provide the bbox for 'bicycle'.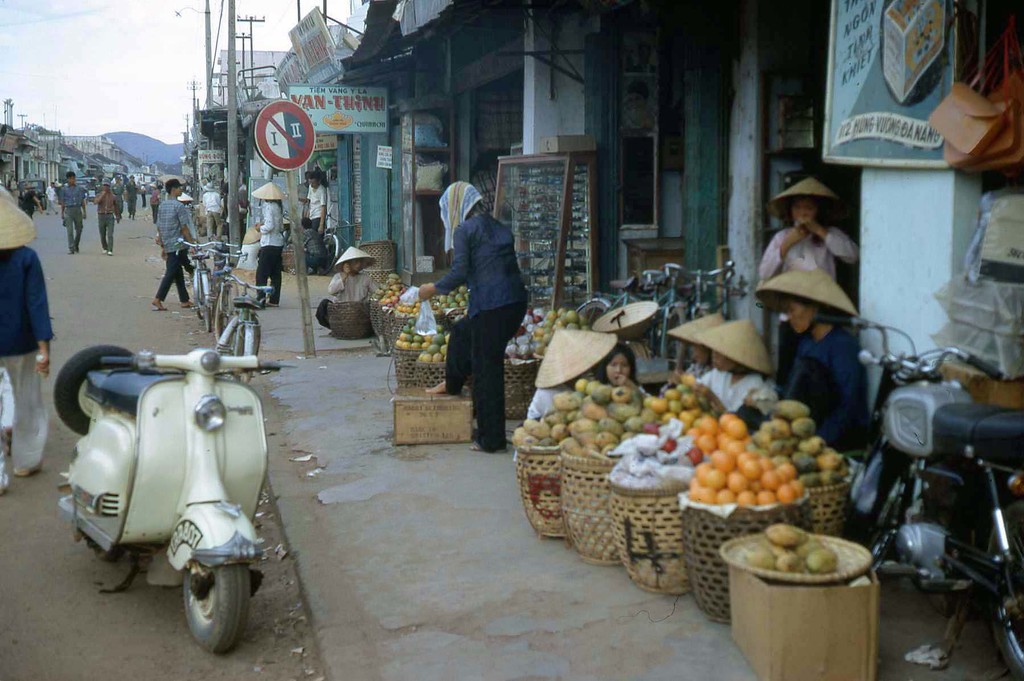
region(575, 264, 686, 381).
